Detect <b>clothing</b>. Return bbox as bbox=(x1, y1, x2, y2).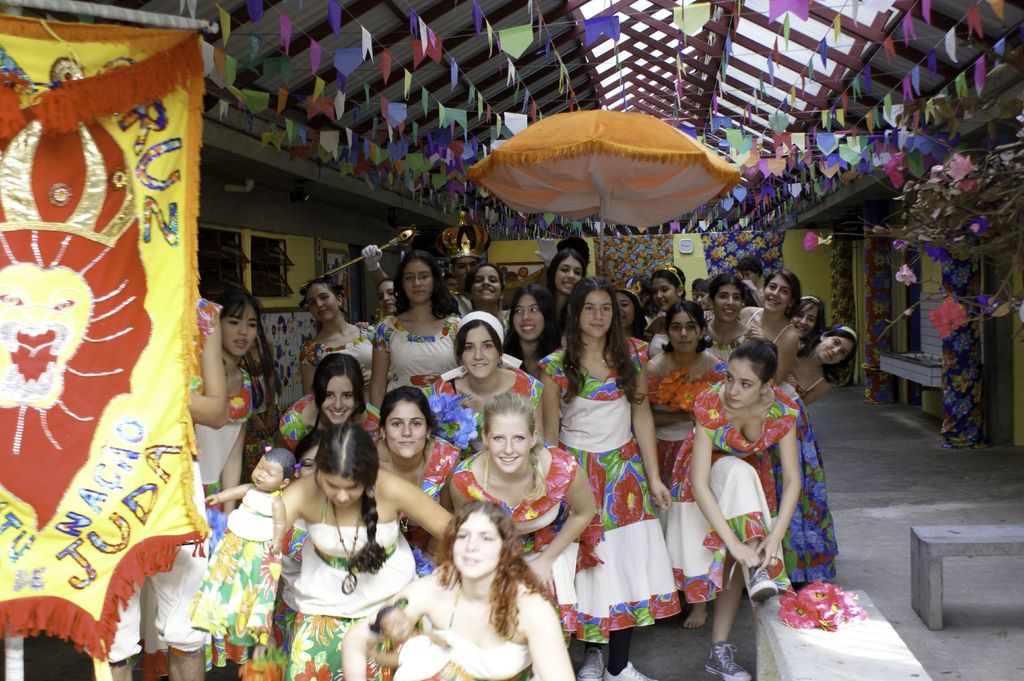
bbox=(404, 581, 534, 680).
